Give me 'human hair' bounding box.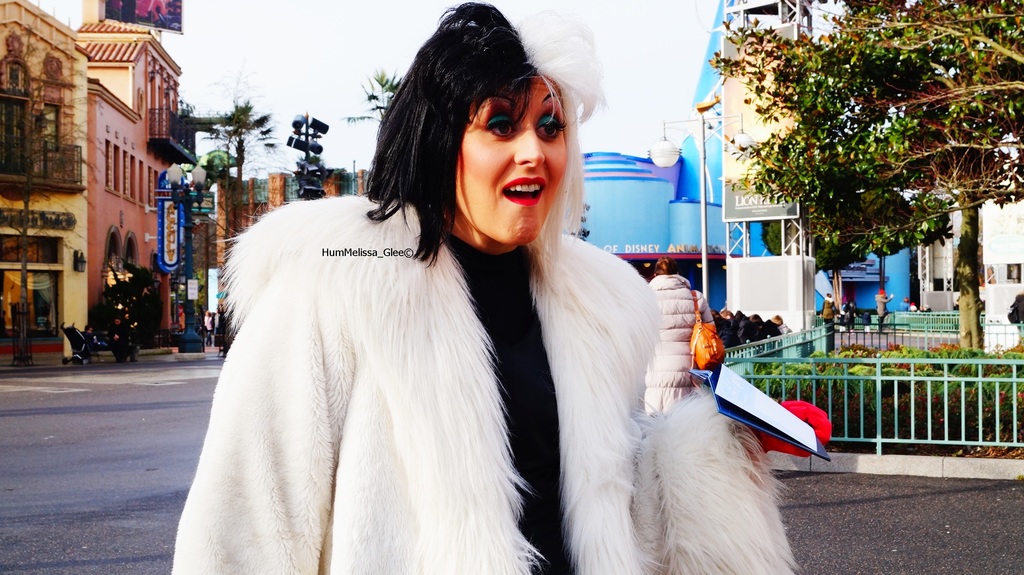
[373,17,595,250].
